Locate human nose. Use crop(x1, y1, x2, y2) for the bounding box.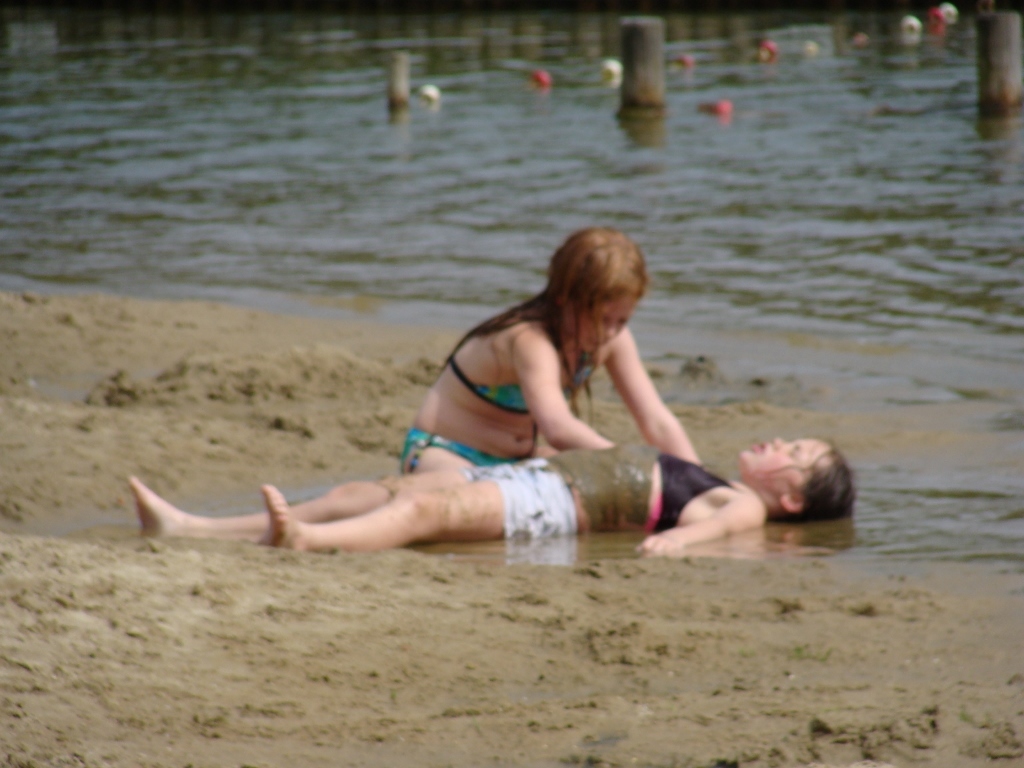
crop(770, 437, 790, 451).
